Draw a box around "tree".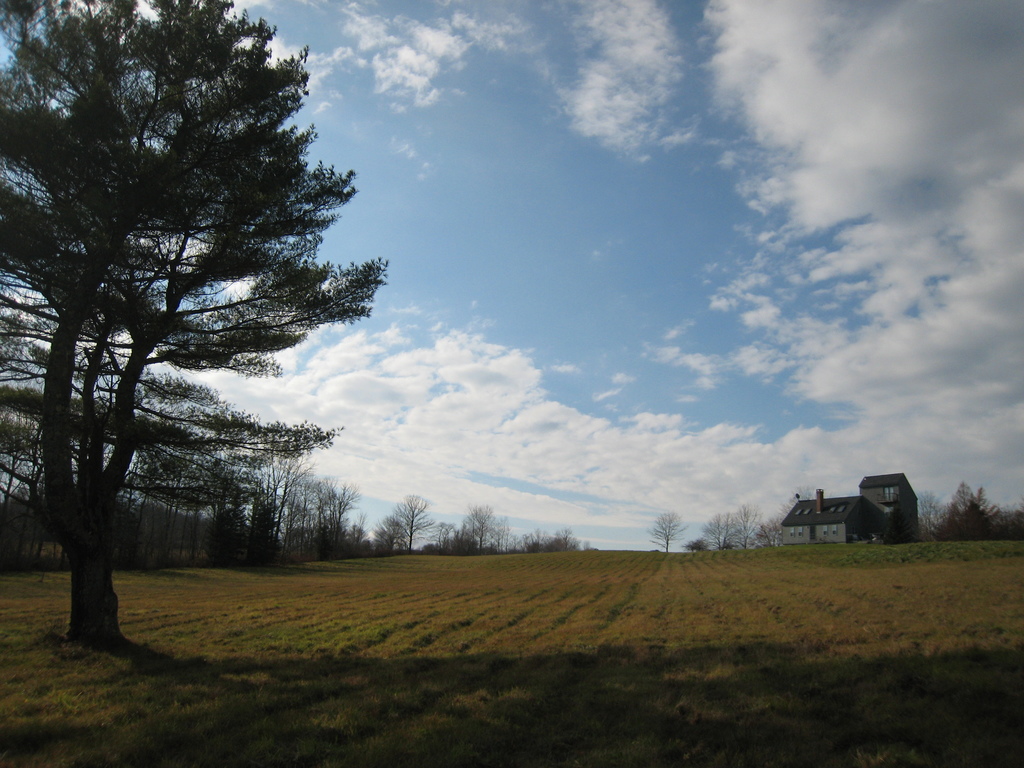
{"left": 685, "top": 537, "right": 703, "bottom": 550}.
